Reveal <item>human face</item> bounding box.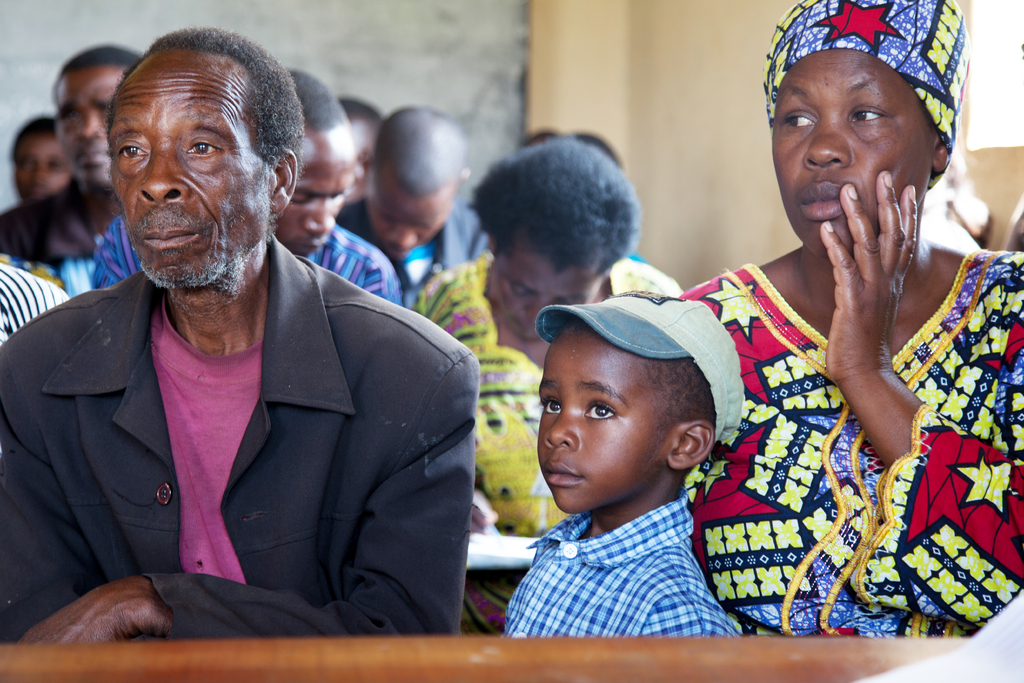
Revealed: region(765, 47, 929, 248).
